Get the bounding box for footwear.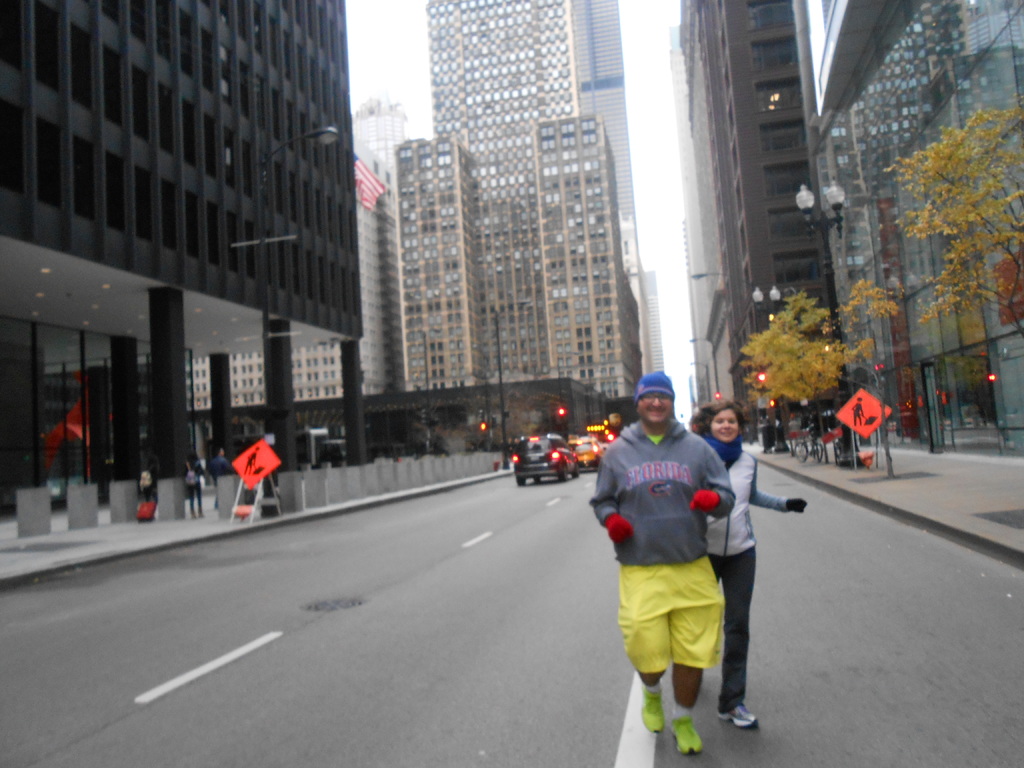
{"x1": 633, "y1": 683, "x2": 661, "y2": 735}.
